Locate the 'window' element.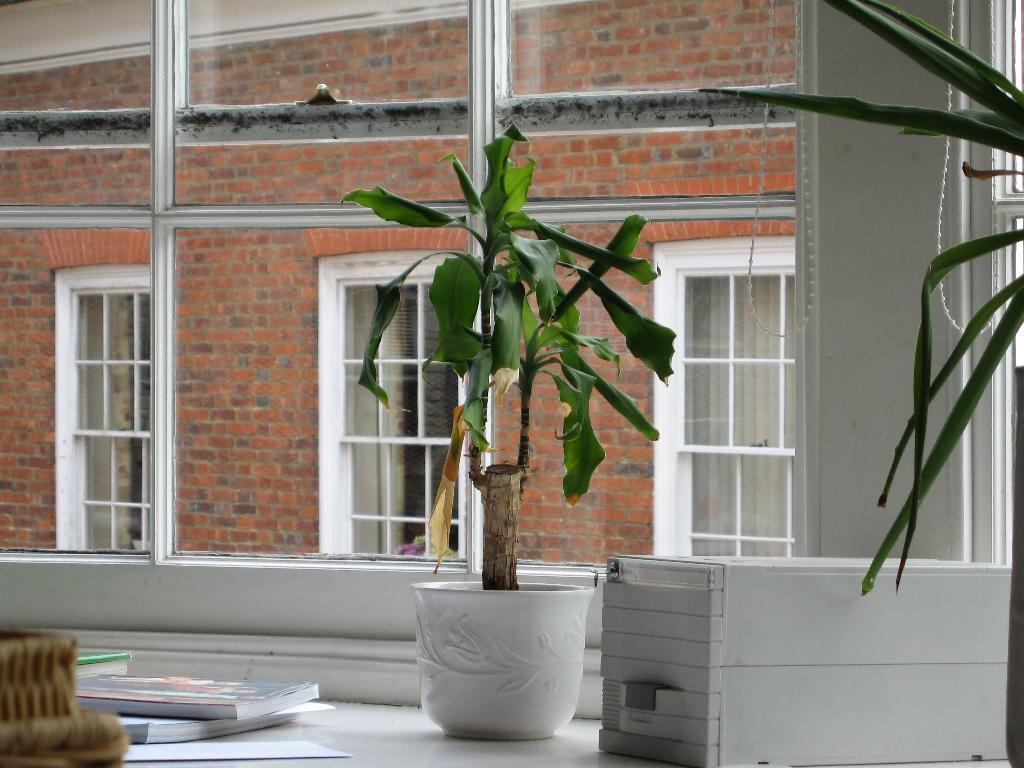
Element bbox: [57,239,182,570].
